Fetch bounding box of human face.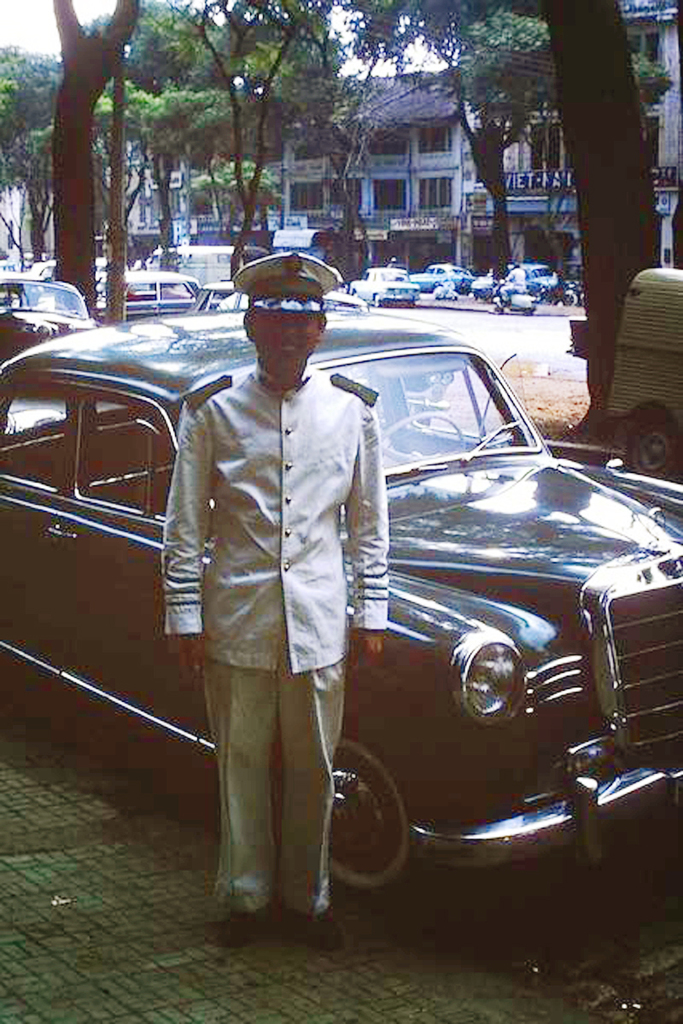
Bbox: (x1=246, y1=312, x2=317, y2=381).
